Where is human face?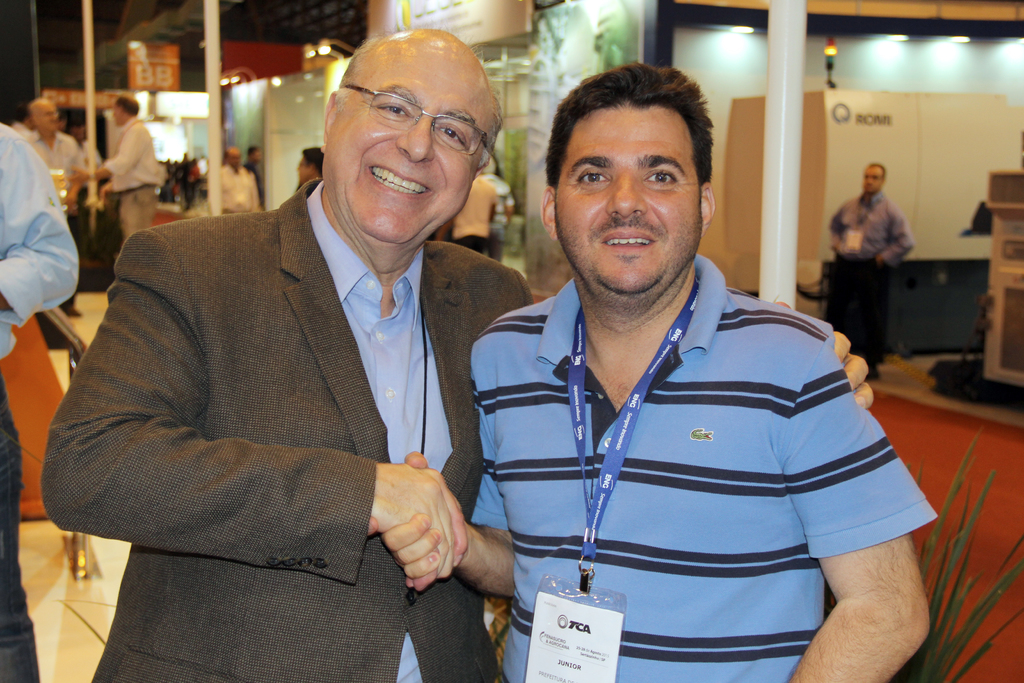
<box>324,44,497,247</box>.
